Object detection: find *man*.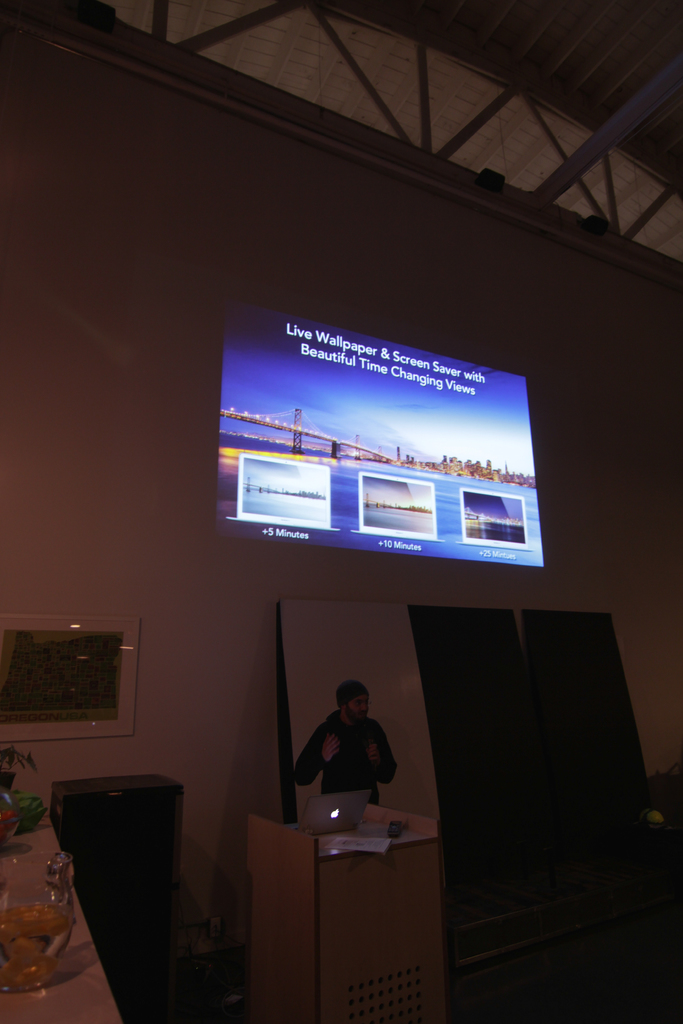
Rect(290, 684, 400, 810).
